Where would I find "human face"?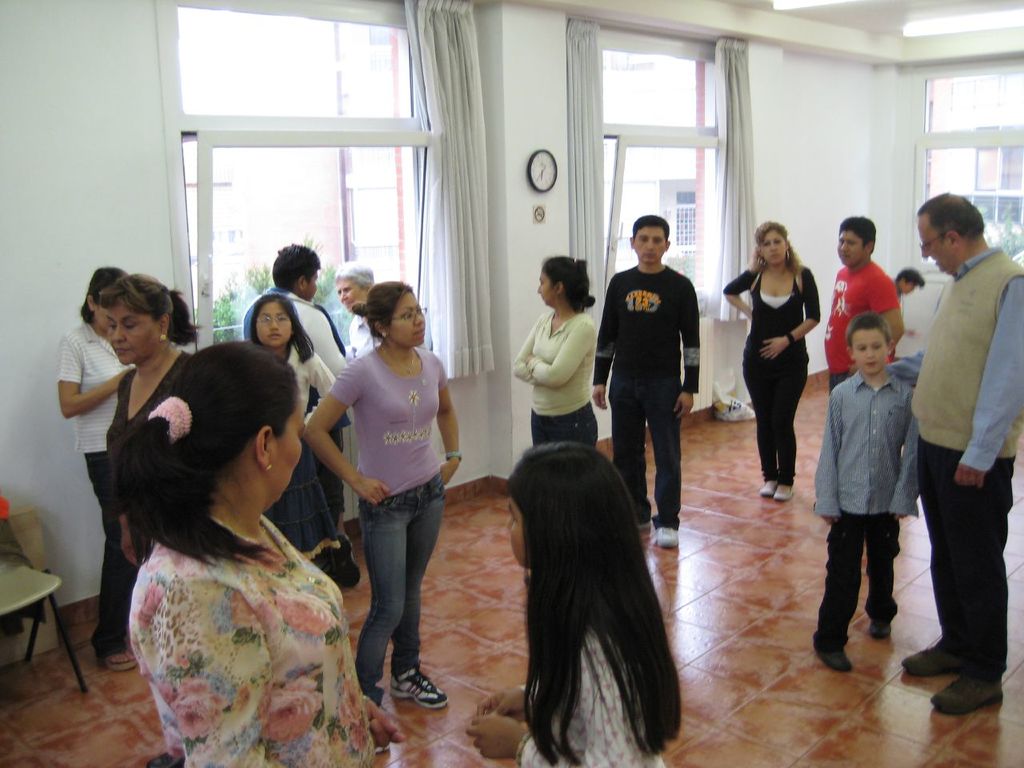
At bbox=[854, 327, 887, 373].
